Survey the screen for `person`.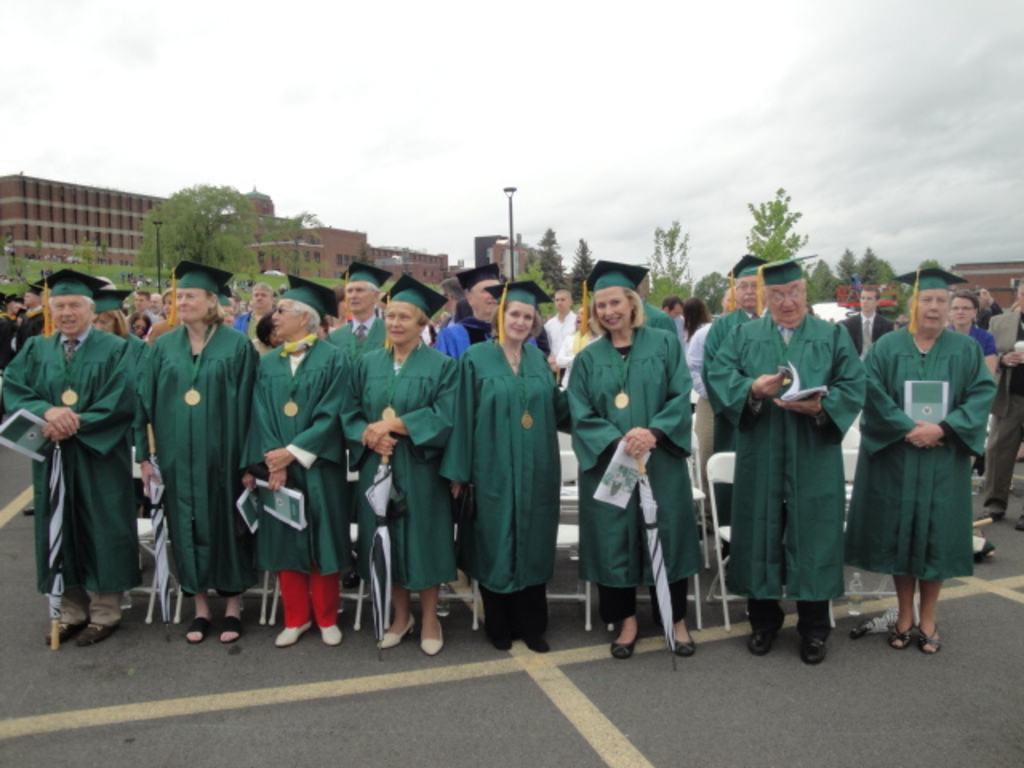
Survey found: pyautogui.locateOnScreen(558, 259, 704, 658).
